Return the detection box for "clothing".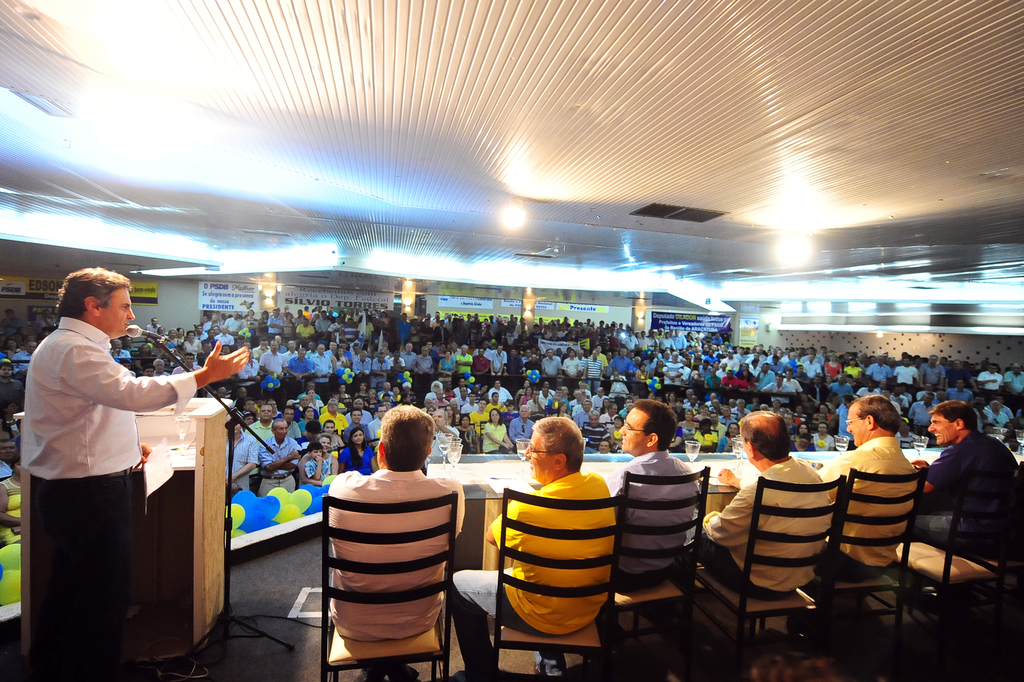
<region>26, 311, 200, 681</region>.
